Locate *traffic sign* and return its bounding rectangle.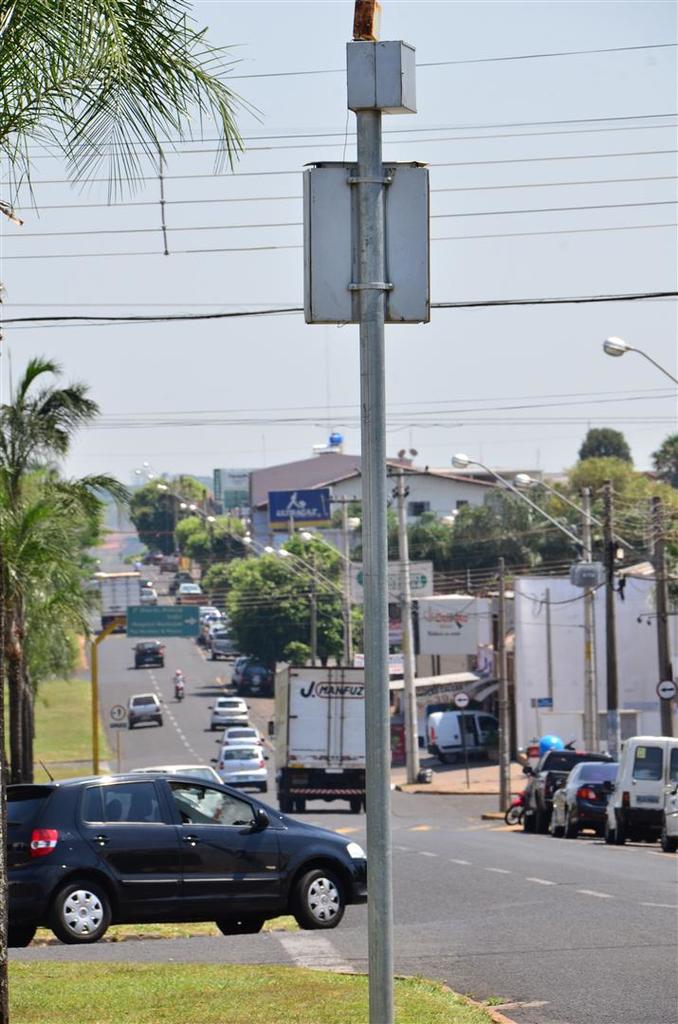
l=128, t=604, r=204, b=638.
